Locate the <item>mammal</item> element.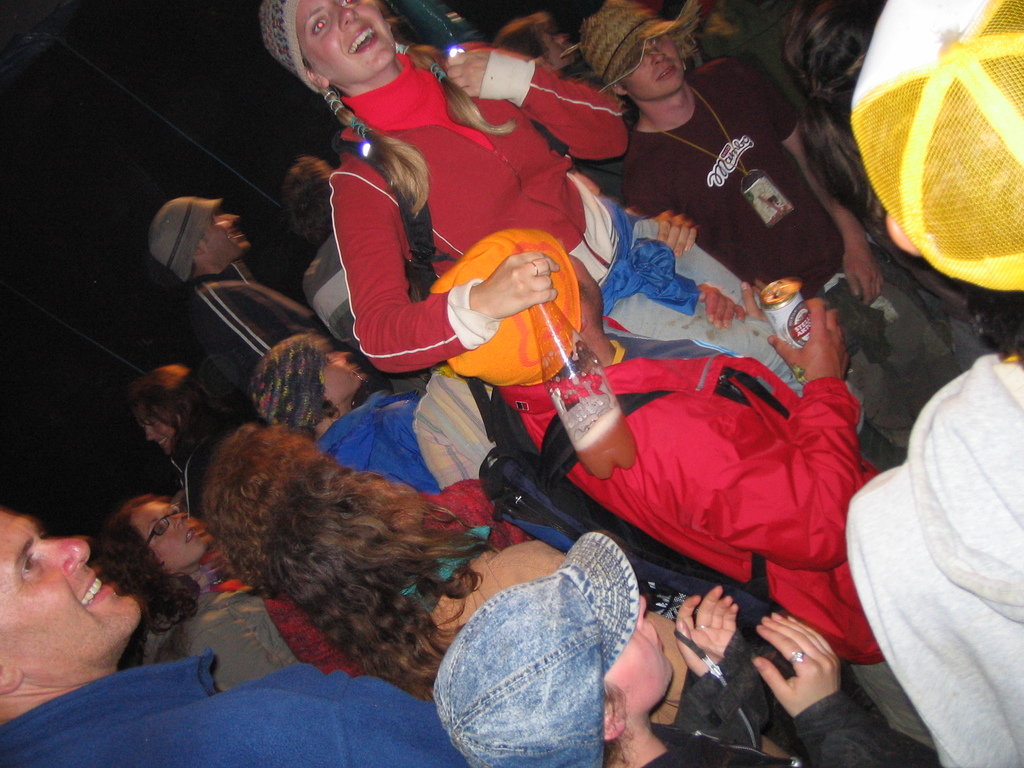
Element bbox: select_region(845, 0, 1023, 767).
